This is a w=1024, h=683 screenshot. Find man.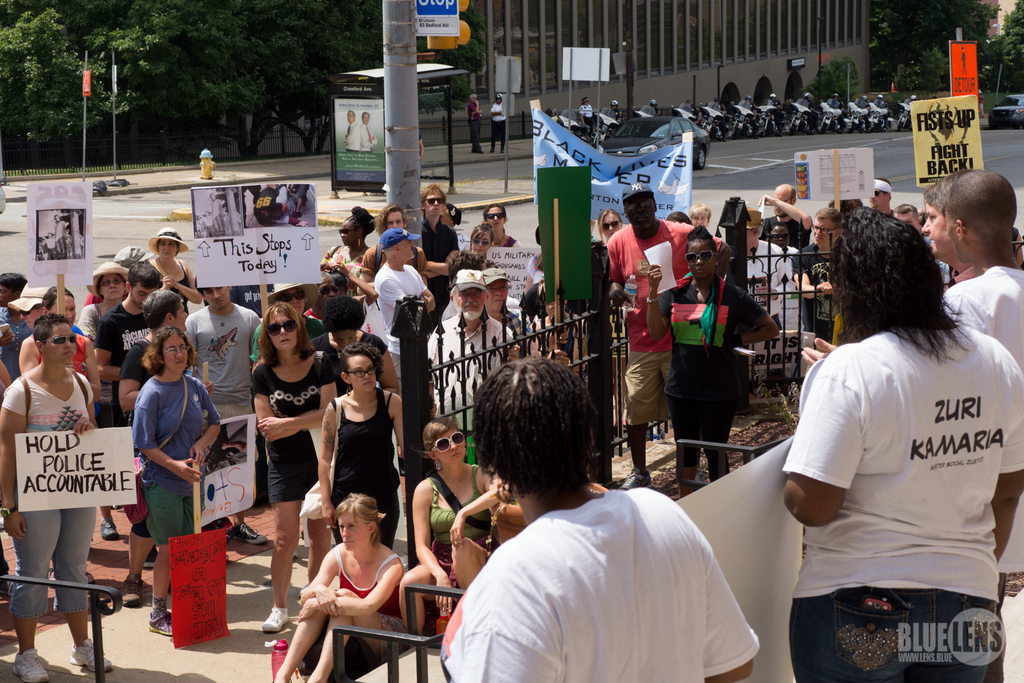
Bounding box: locate(94, 257, 163, 544).
